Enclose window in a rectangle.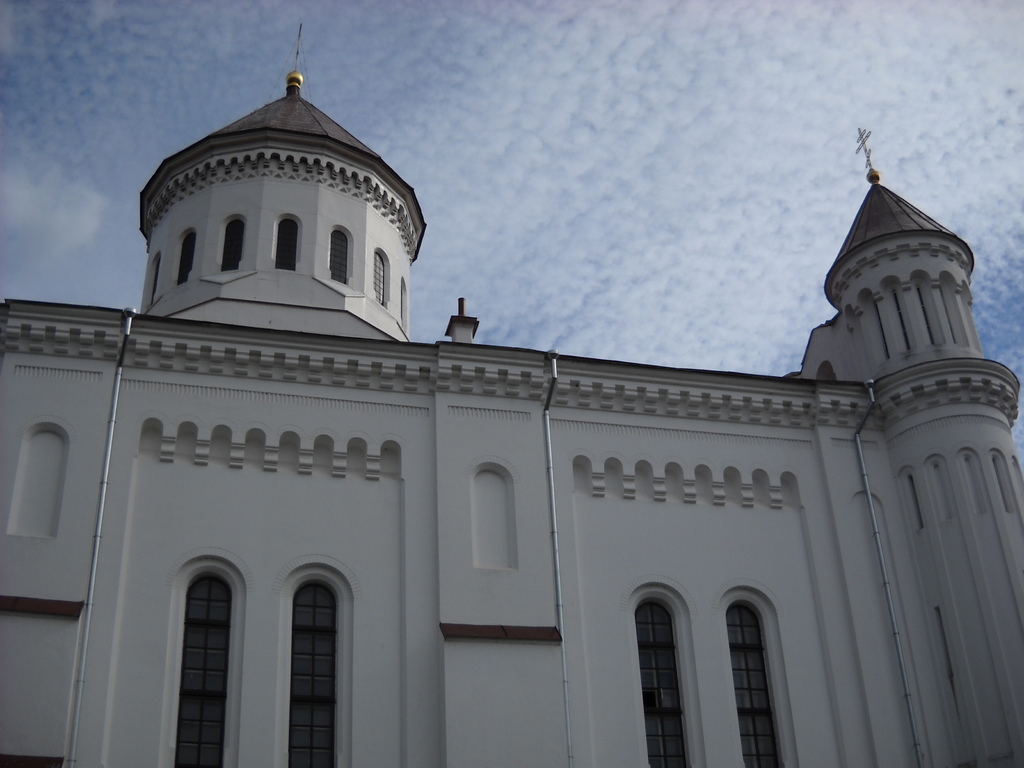
{"left": 330, "top": 229, "right": 351, "bottom": 284}.
